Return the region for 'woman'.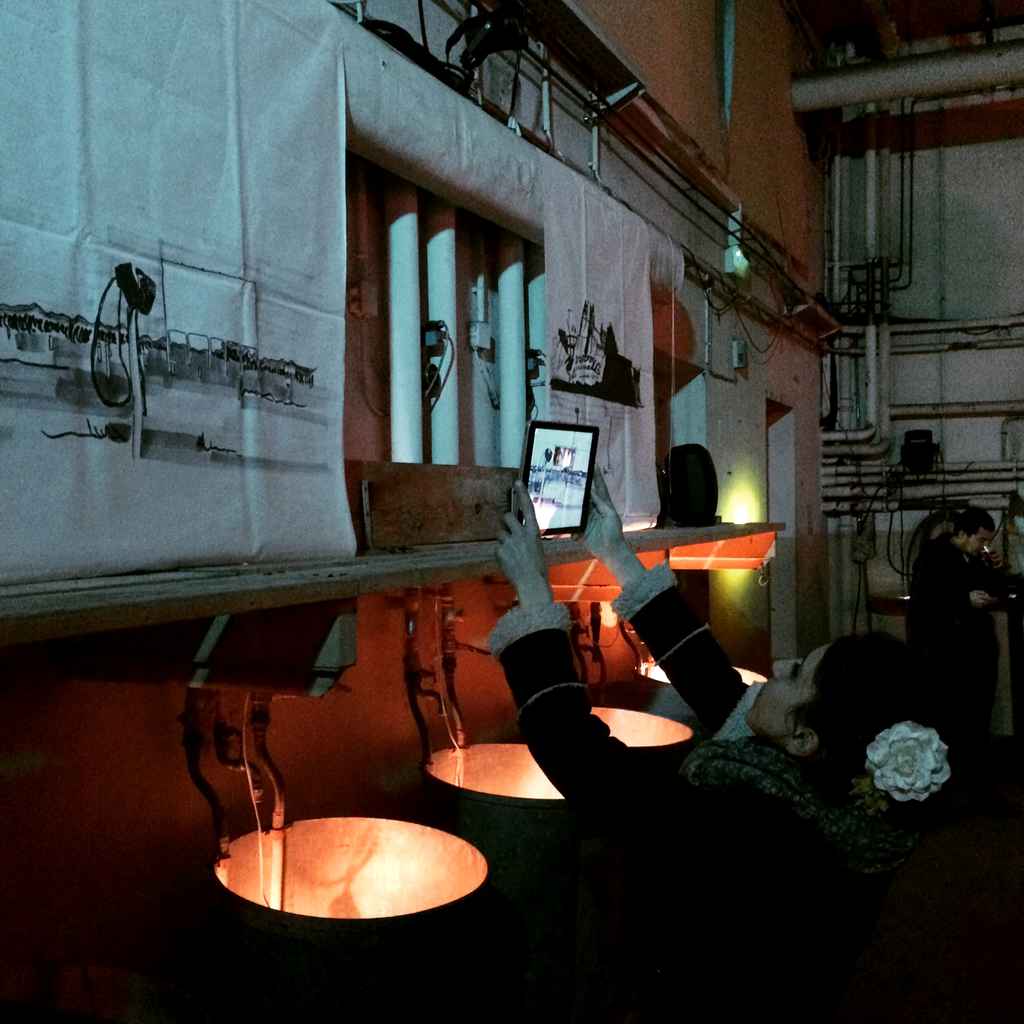
<box>490,471,953,1023</box>.
